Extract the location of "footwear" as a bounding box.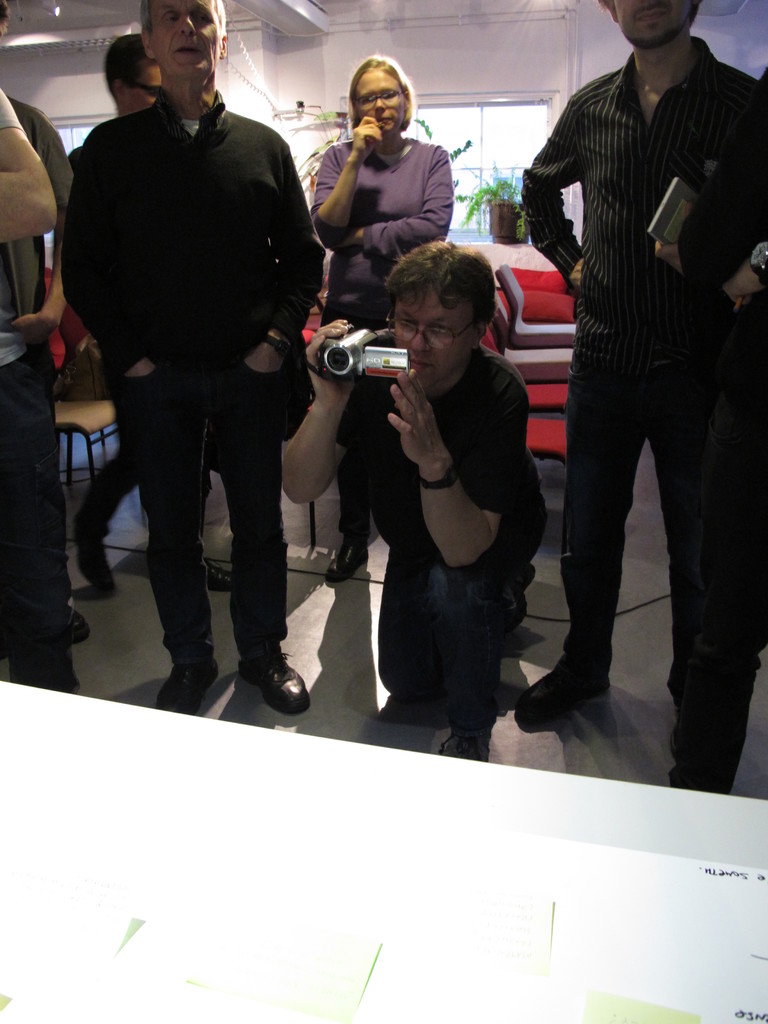
rect(207, 559, 236, 590).
